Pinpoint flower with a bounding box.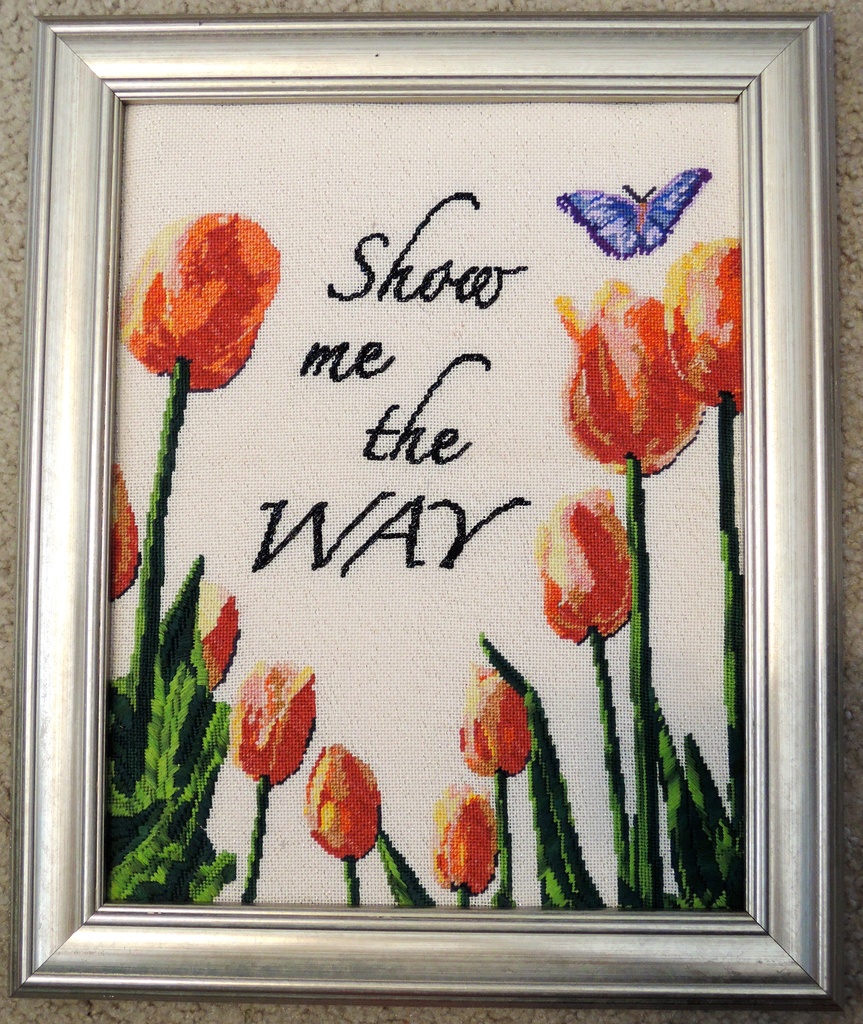
locate(542, 491, 638, 640).
